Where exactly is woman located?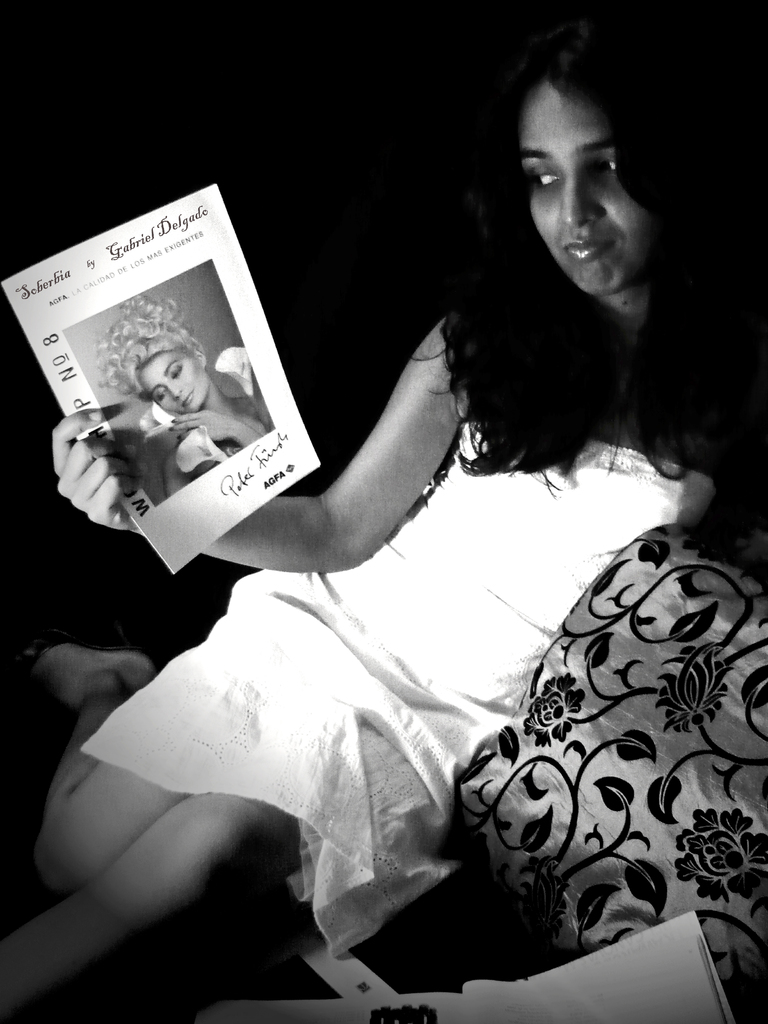
Its bounding box is rect(95, 293, 255, 496).
